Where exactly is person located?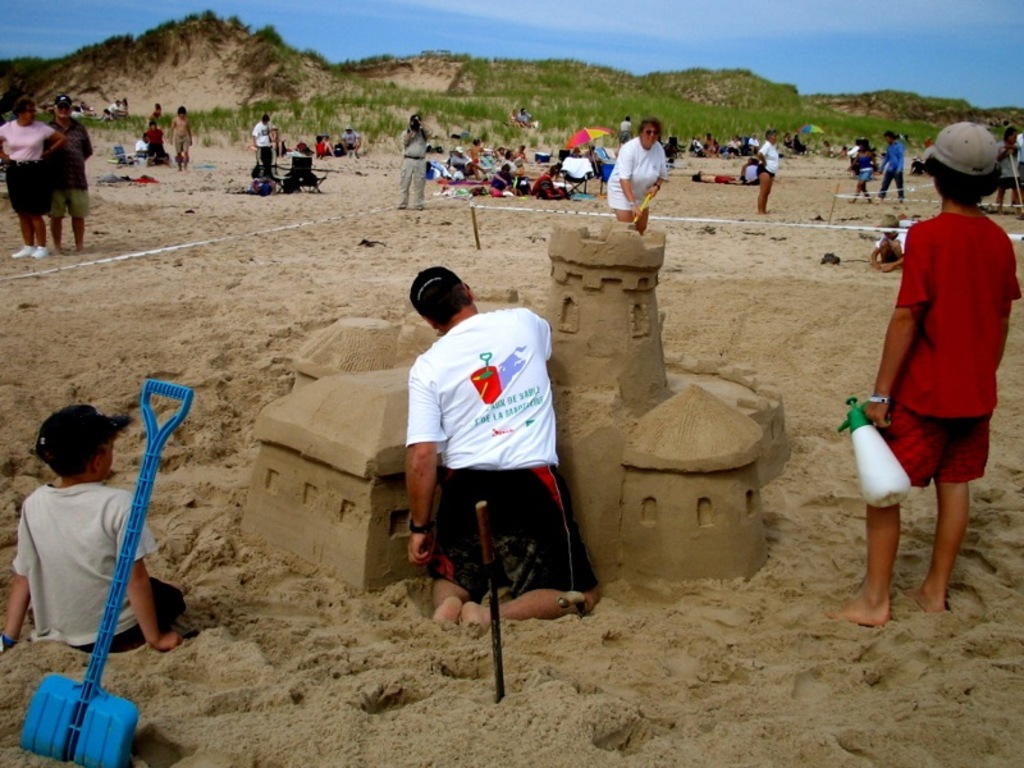
Its bounding box is [399,255,600,634].
